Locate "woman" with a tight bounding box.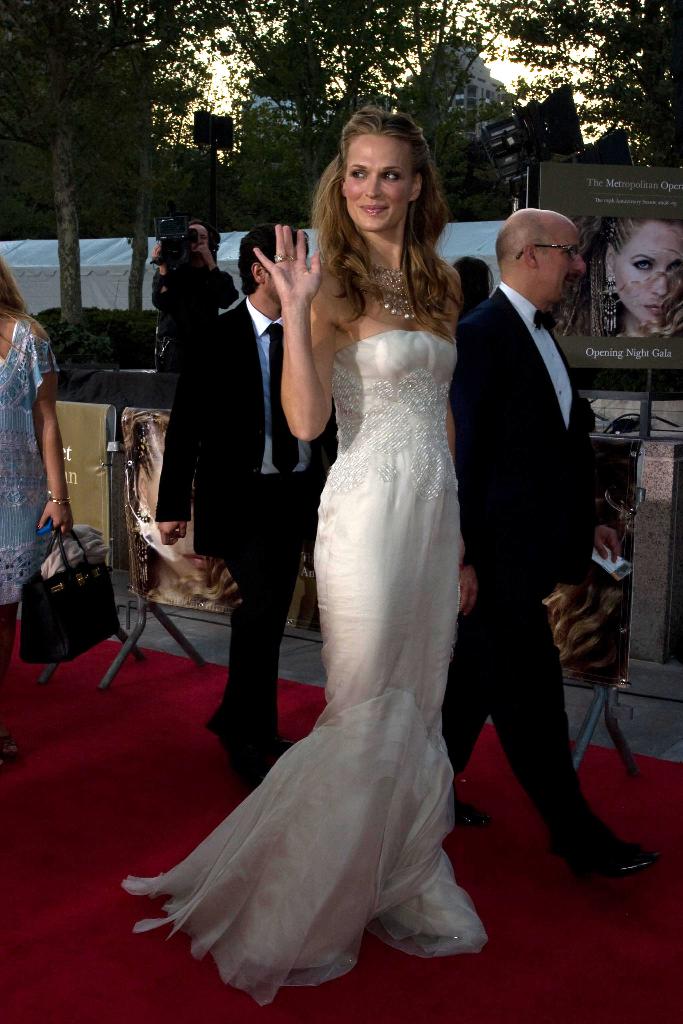
0 242 75 762.
